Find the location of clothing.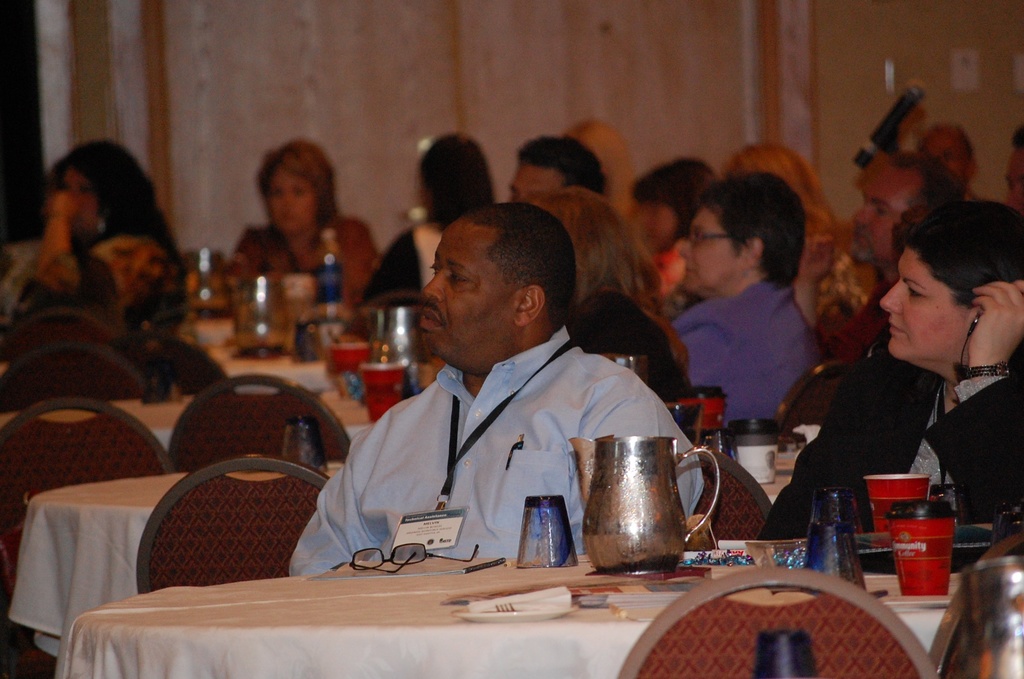
Location: (232,208,378,307).
